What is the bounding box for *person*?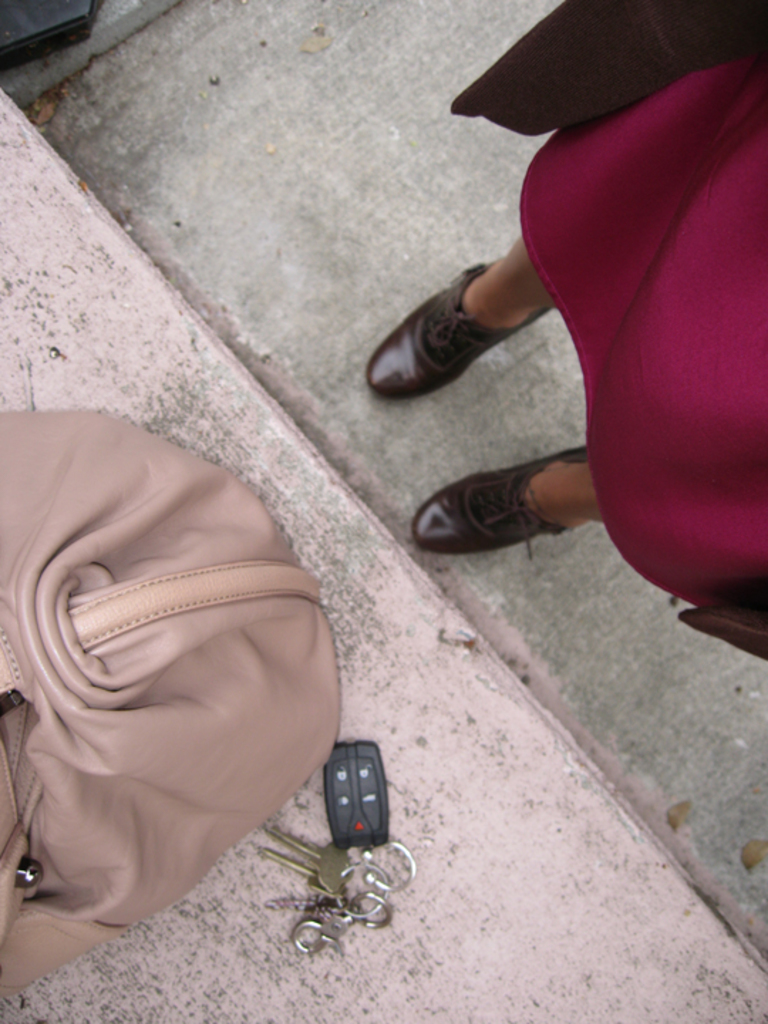
rect(361, 0, 767, 661).
